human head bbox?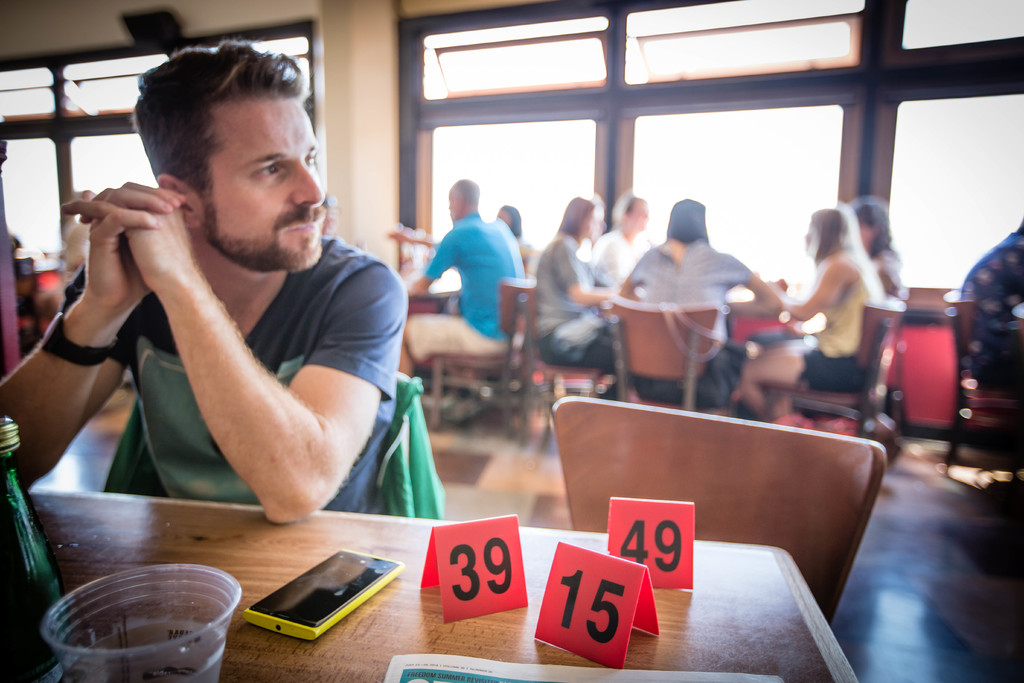
detection(568, 194, 616, 241)
